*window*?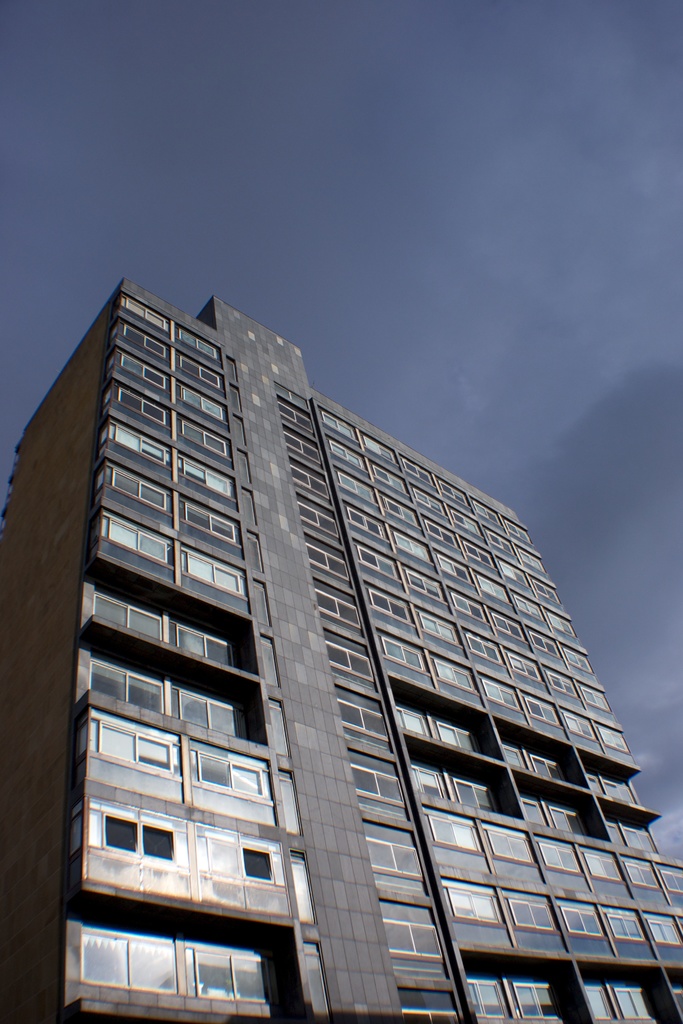
bbox=[561, 906, 598, 936]
